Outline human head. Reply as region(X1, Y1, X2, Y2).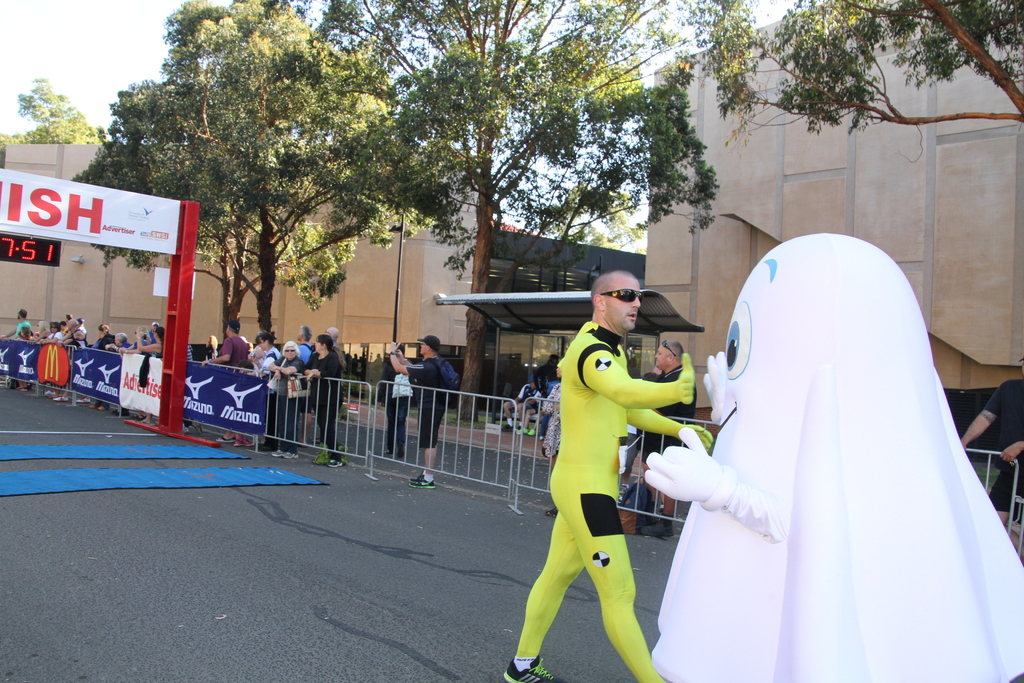
region(77, 317, 84, 325).
